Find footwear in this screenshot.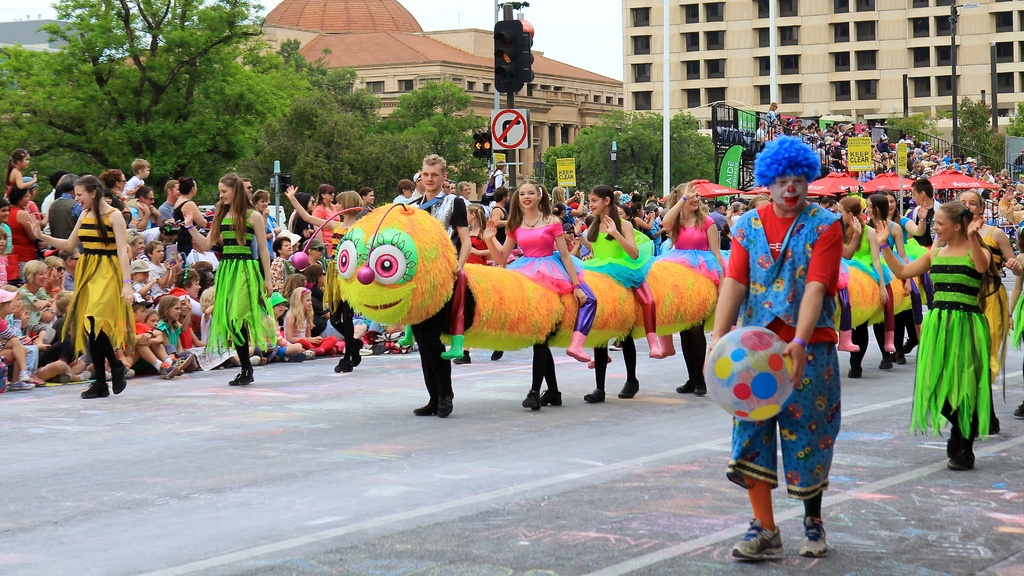
The bounding box for footwear is region(616, 379, 641, 399).
